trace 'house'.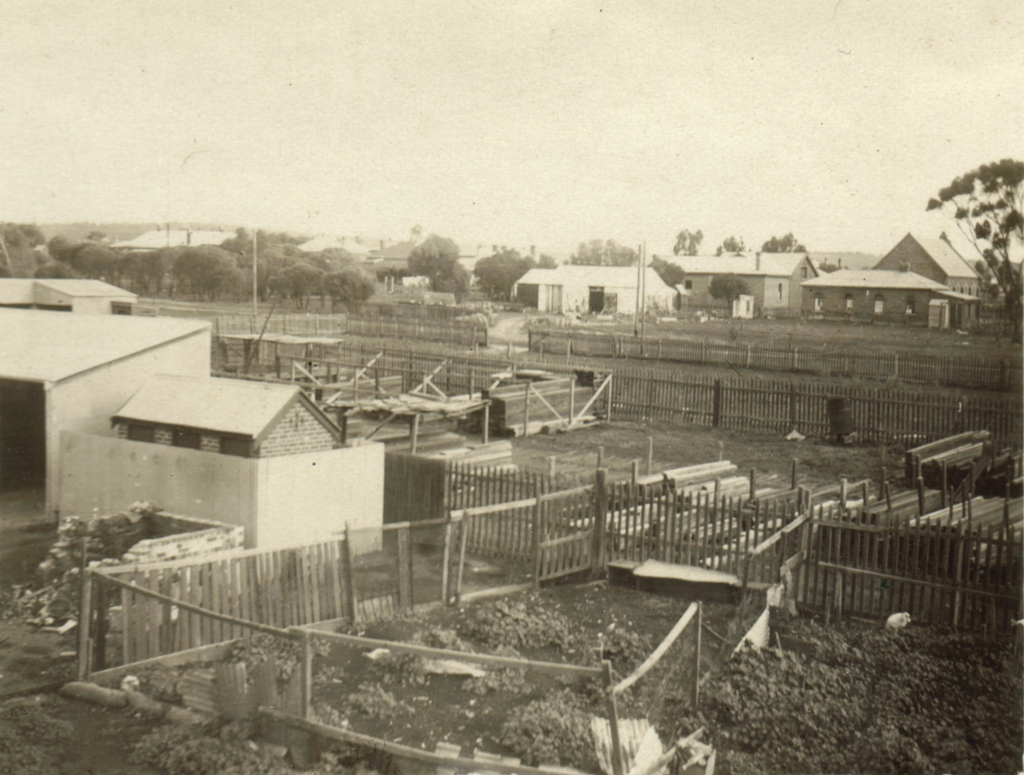
Traced to <box>117,365,347,470</box>.
